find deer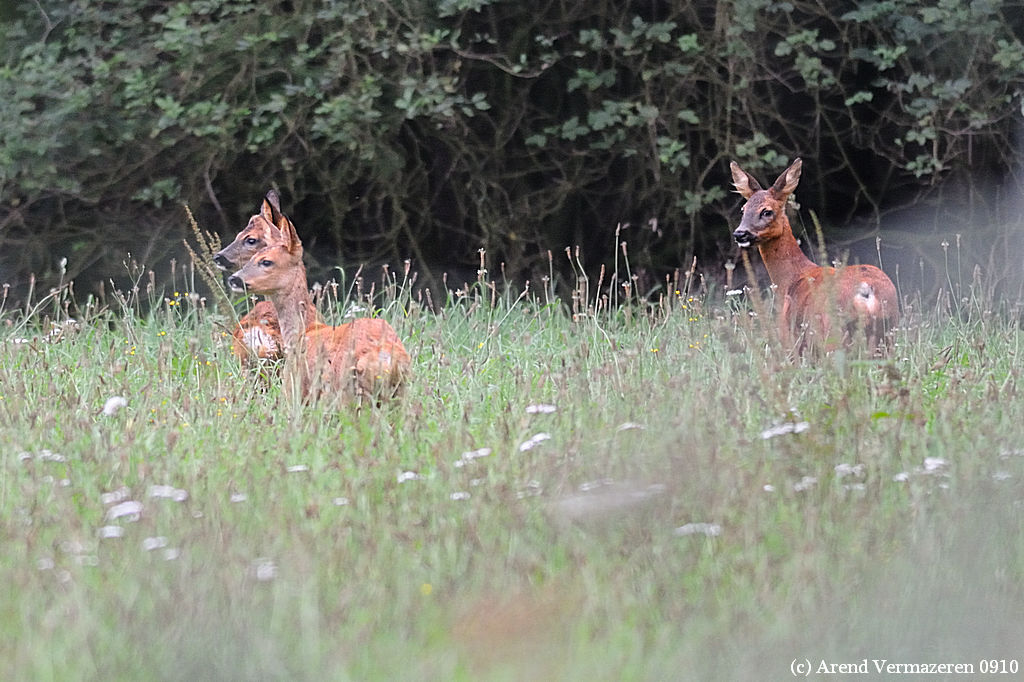
rect(729, 161, 909, 361)
